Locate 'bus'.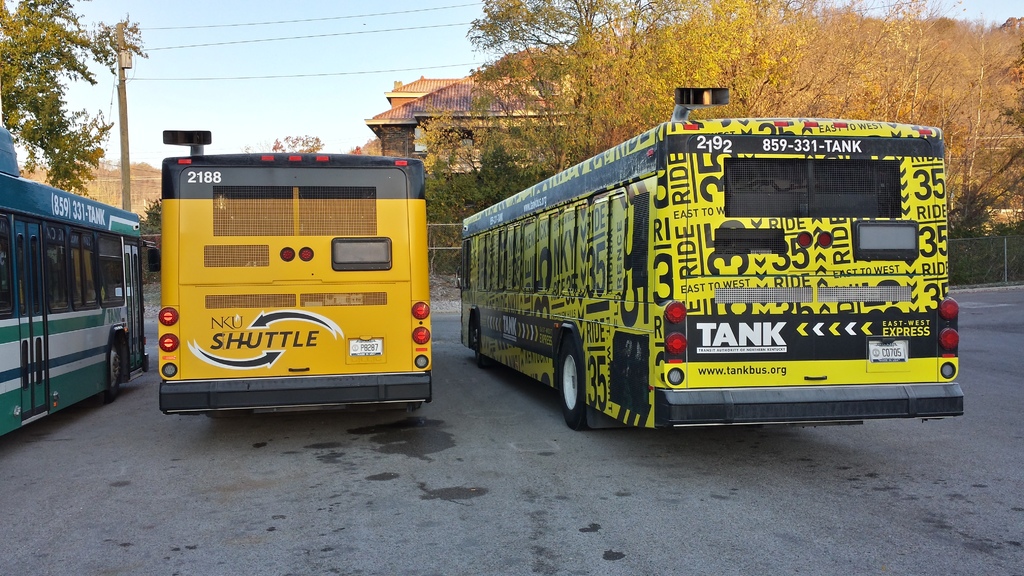
Bounding box: crop(152, 127, 434, 415).
